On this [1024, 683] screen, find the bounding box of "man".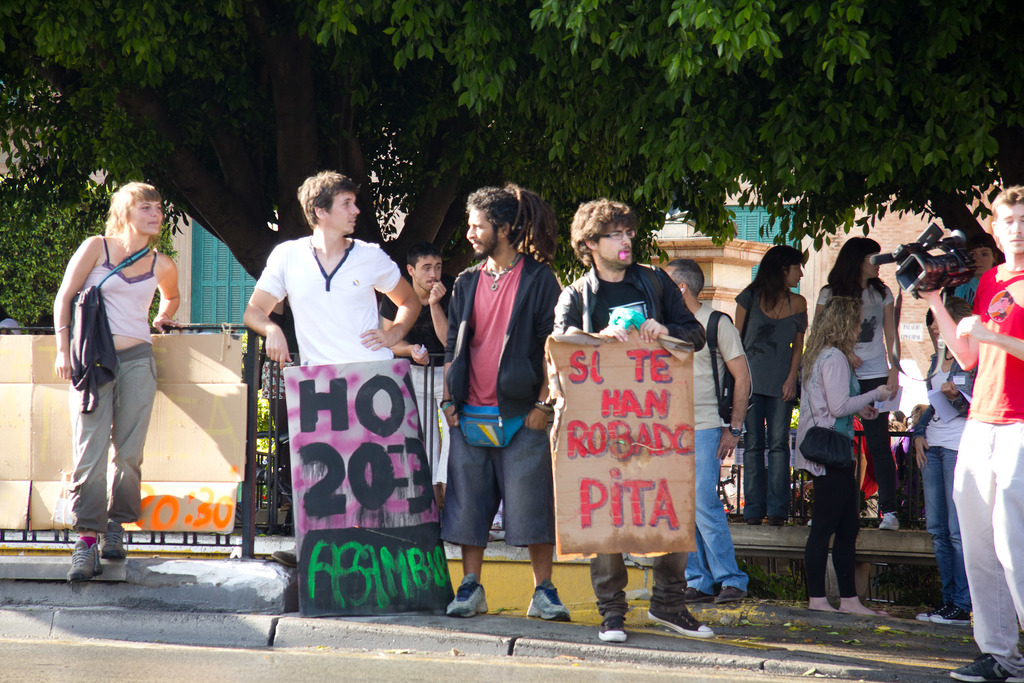
Bounding box: [550, 195, 719, 644].
